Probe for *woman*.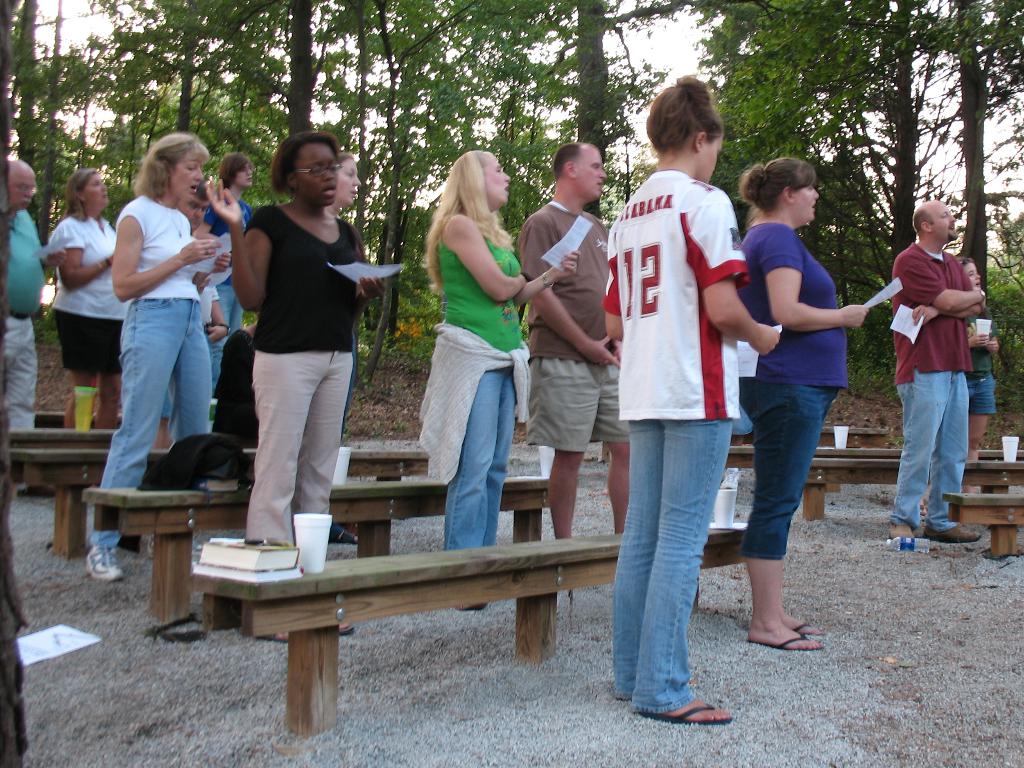
Probe result: [742, 154, 870, 656].
